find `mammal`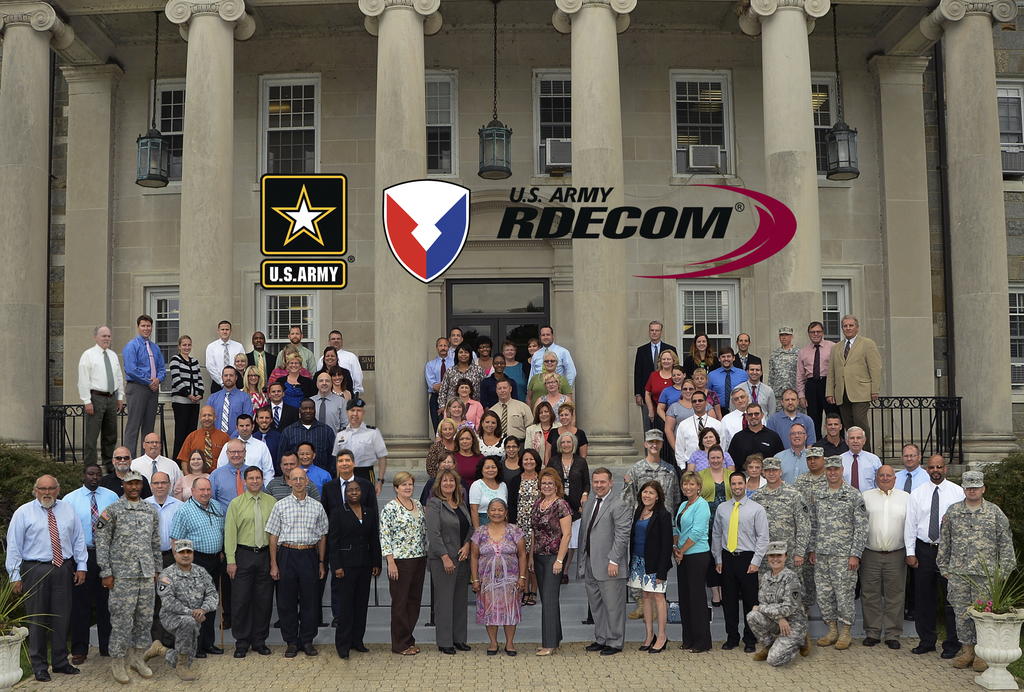
[471, 409, 510, 464]
